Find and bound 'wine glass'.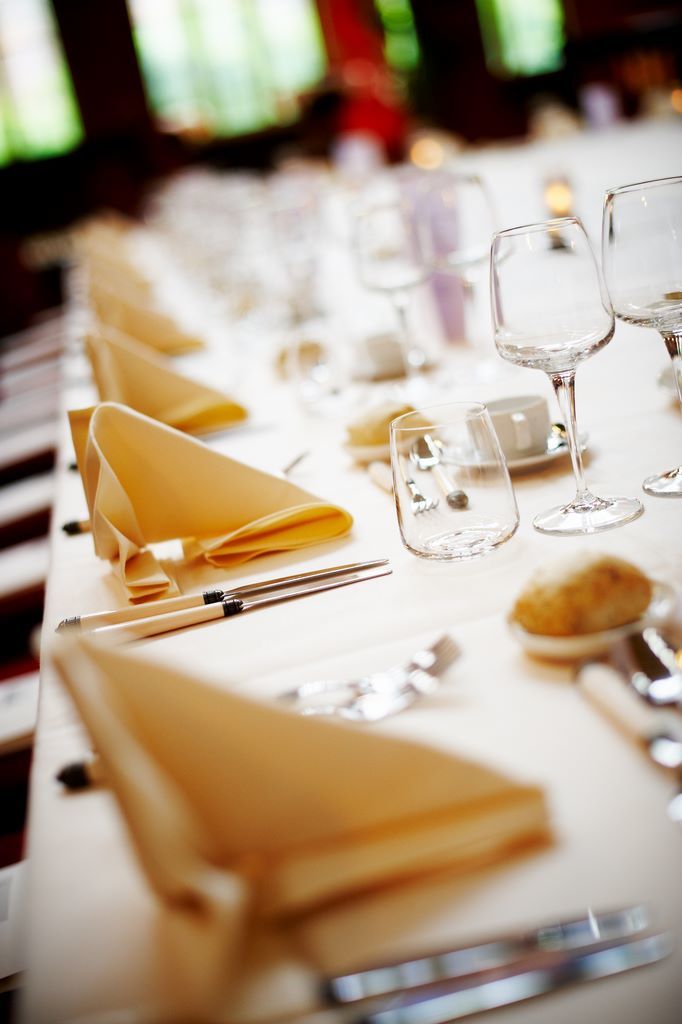
Bound: [606,183,681,497].
